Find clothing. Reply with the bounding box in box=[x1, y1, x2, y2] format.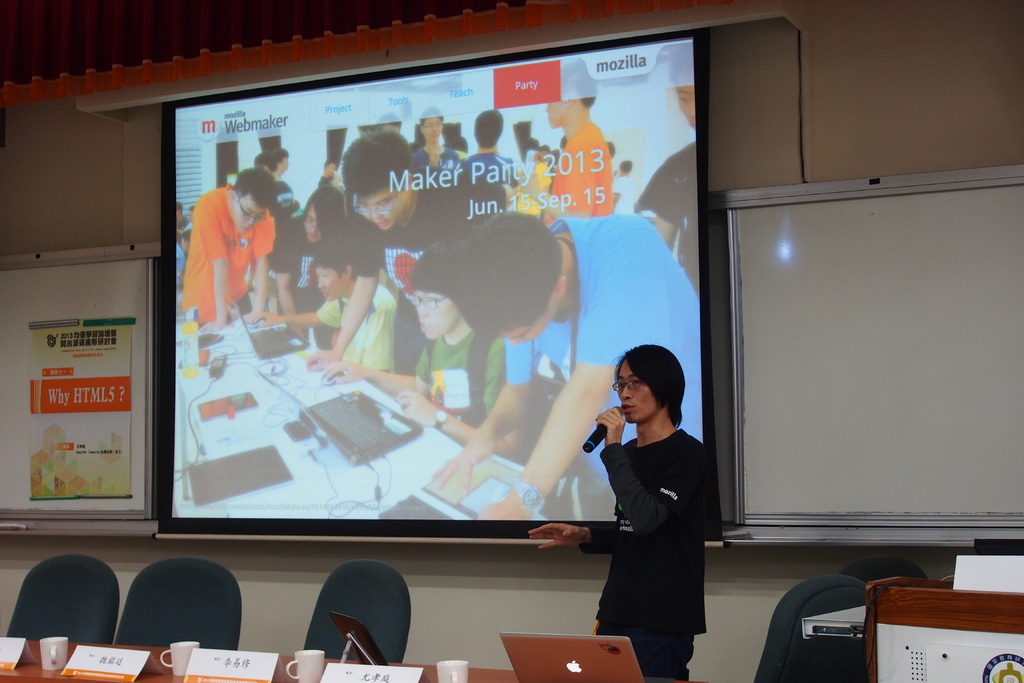
box=[551, 120, 609, 218].
